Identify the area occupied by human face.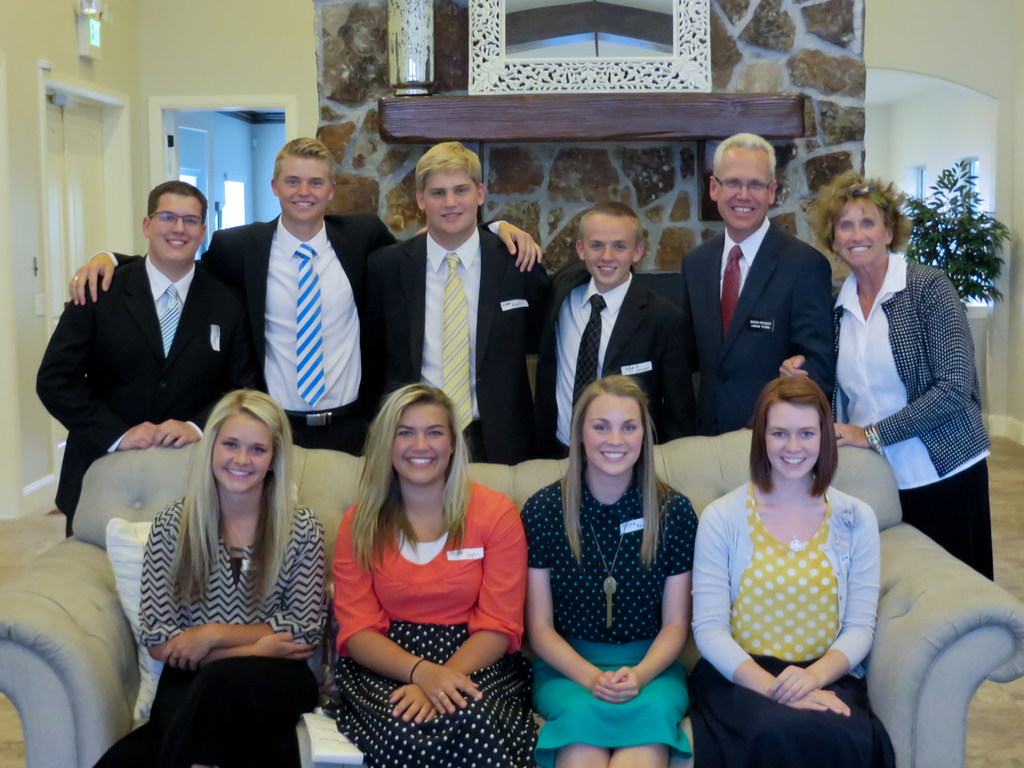
Area: [x1=834, y1=198, x2=886, y2=266].
